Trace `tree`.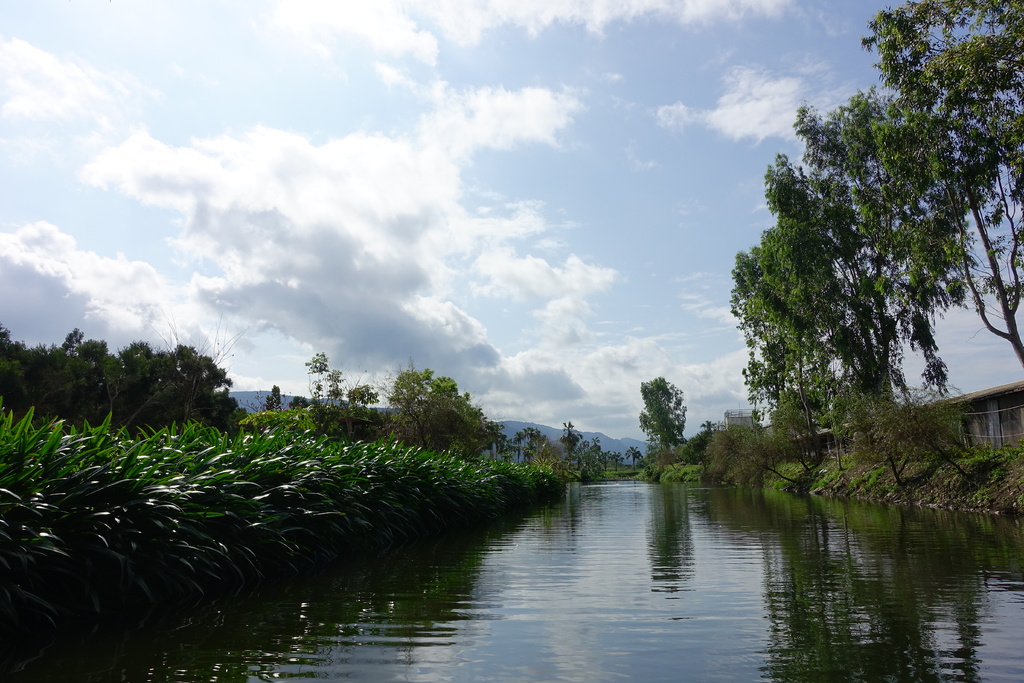
Traced to (314,347,370,429).
